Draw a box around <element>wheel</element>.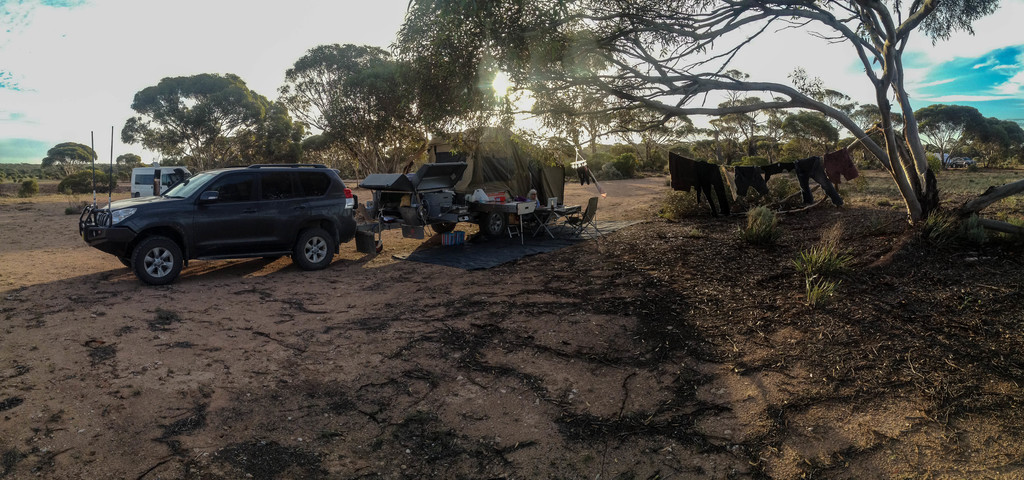
rect(295, 228, 335, 269).
